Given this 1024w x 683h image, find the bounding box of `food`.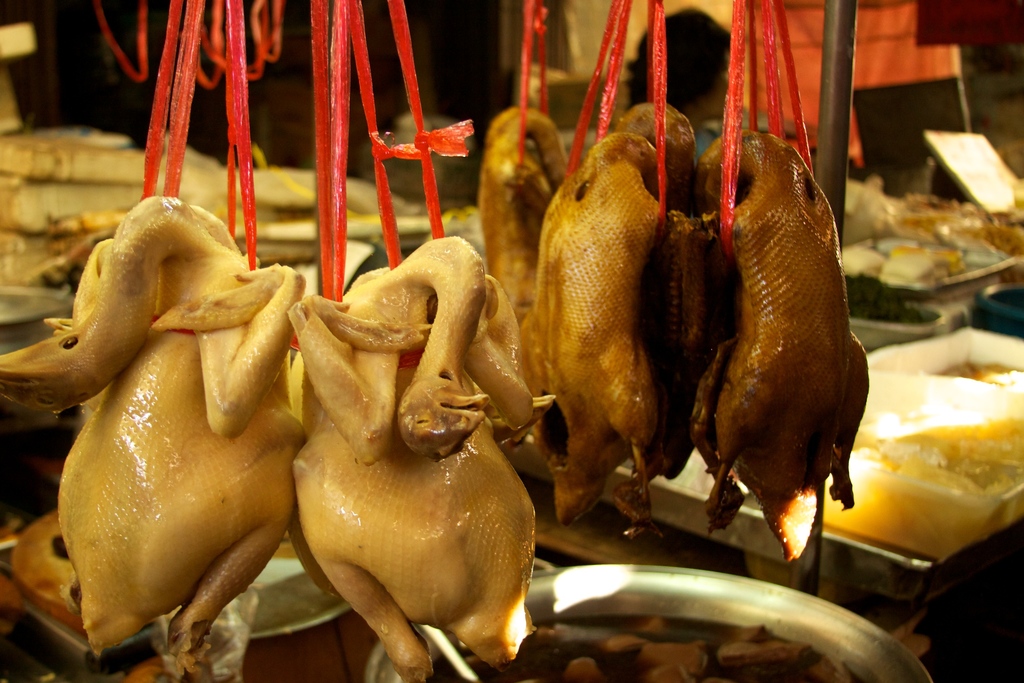
456, 611, 862, 682.
